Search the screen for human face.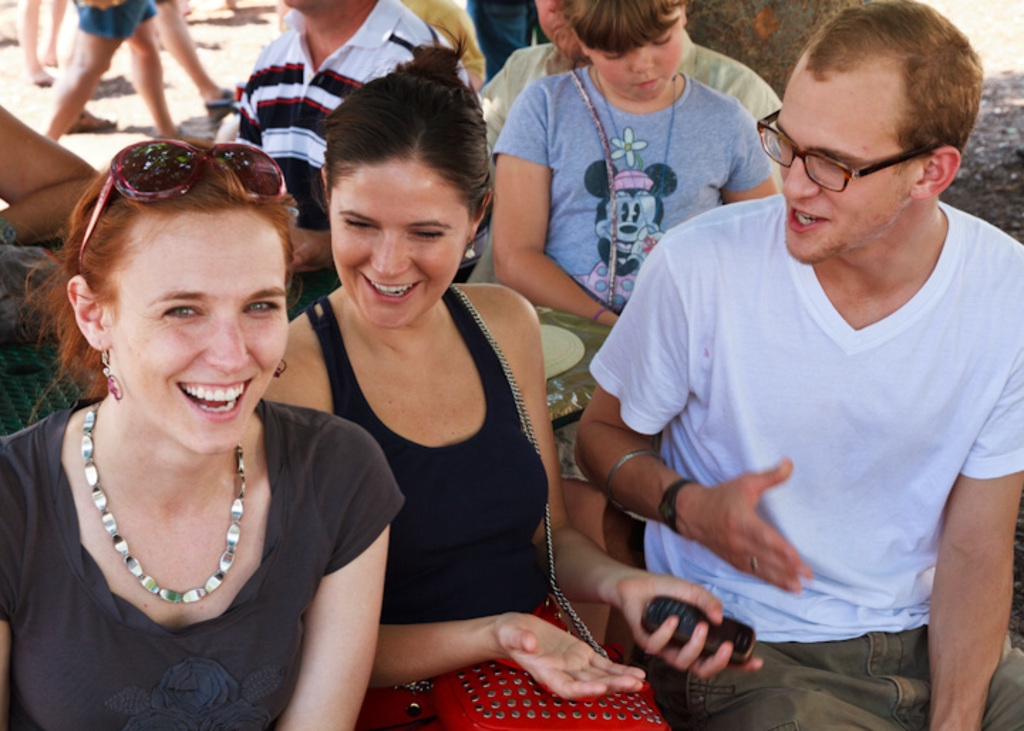
Found at region(769, 67, 913, 267).
